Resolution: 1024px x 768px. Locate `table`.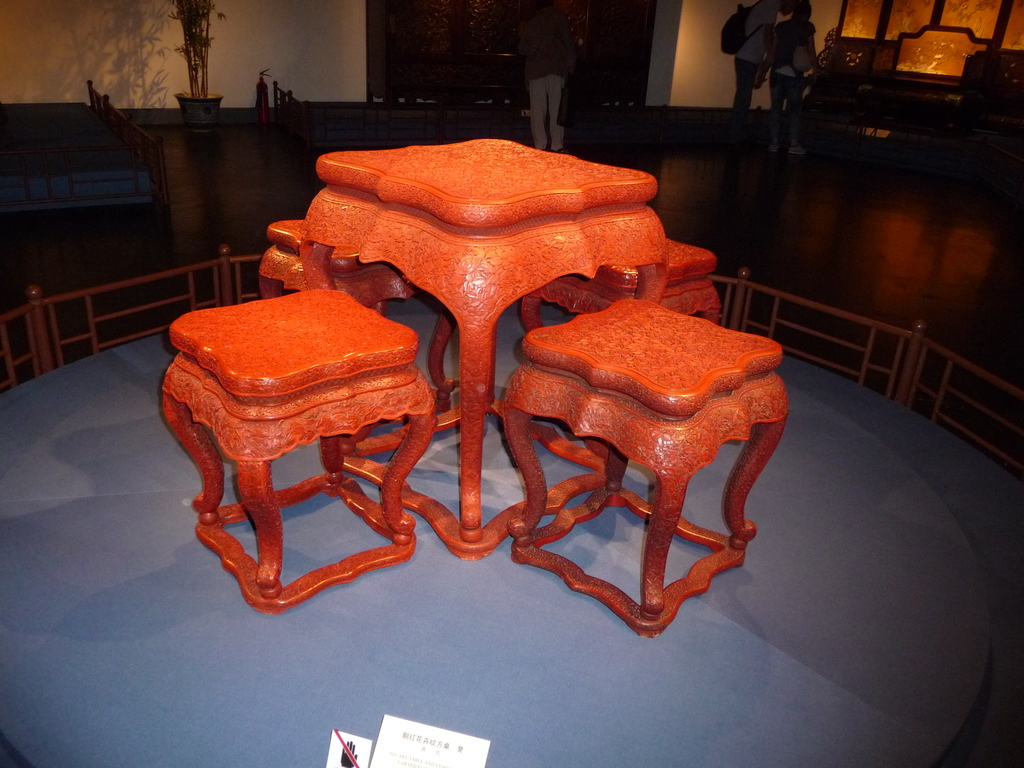
<region>268, 164, 684, 612</region>.
